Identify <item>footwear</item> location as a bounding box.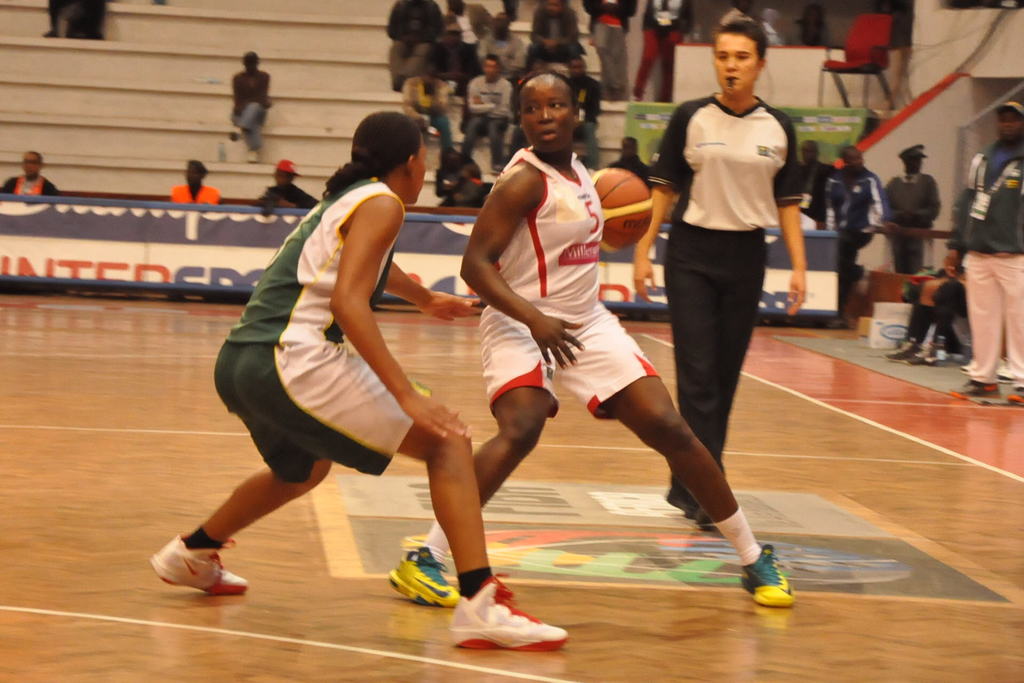
box(141, 539, 250, 597).
